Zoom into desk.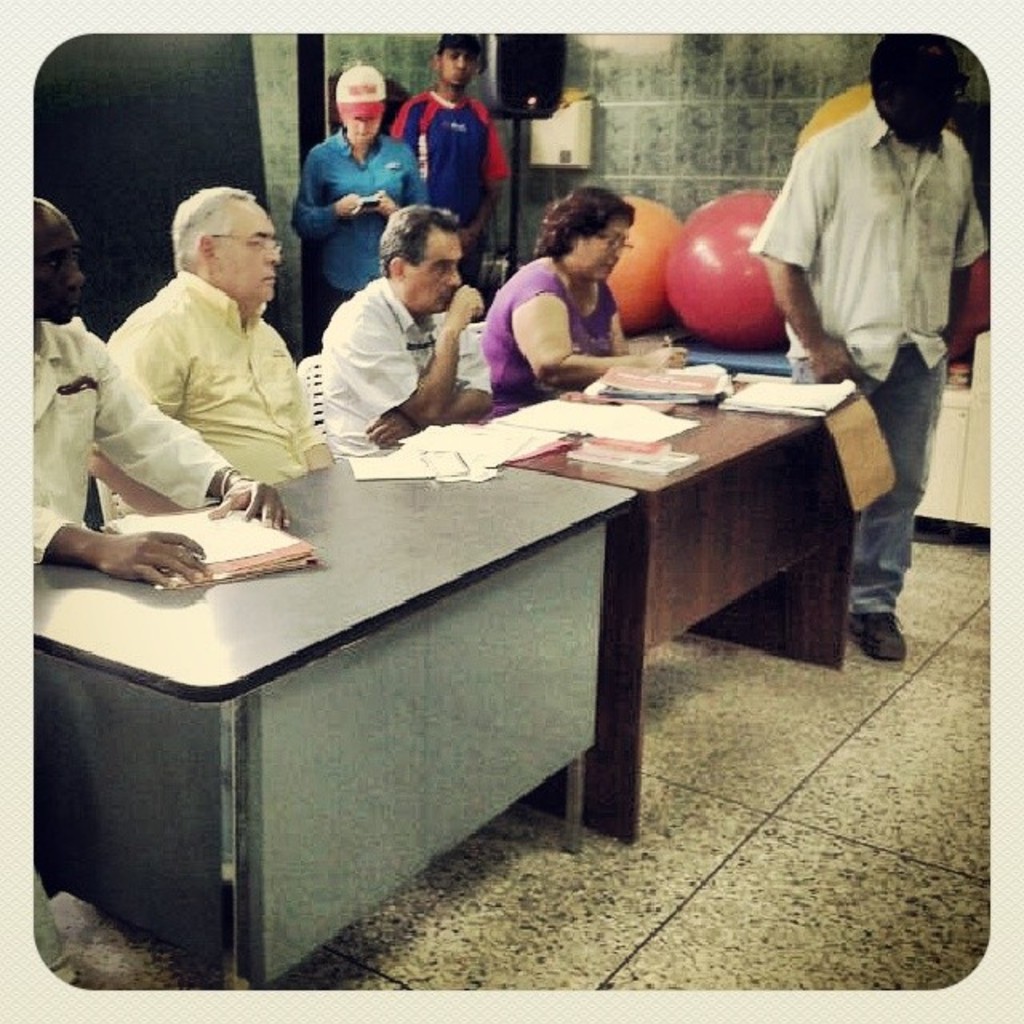
Zoom target: box=[29, 448, 640, 992].
